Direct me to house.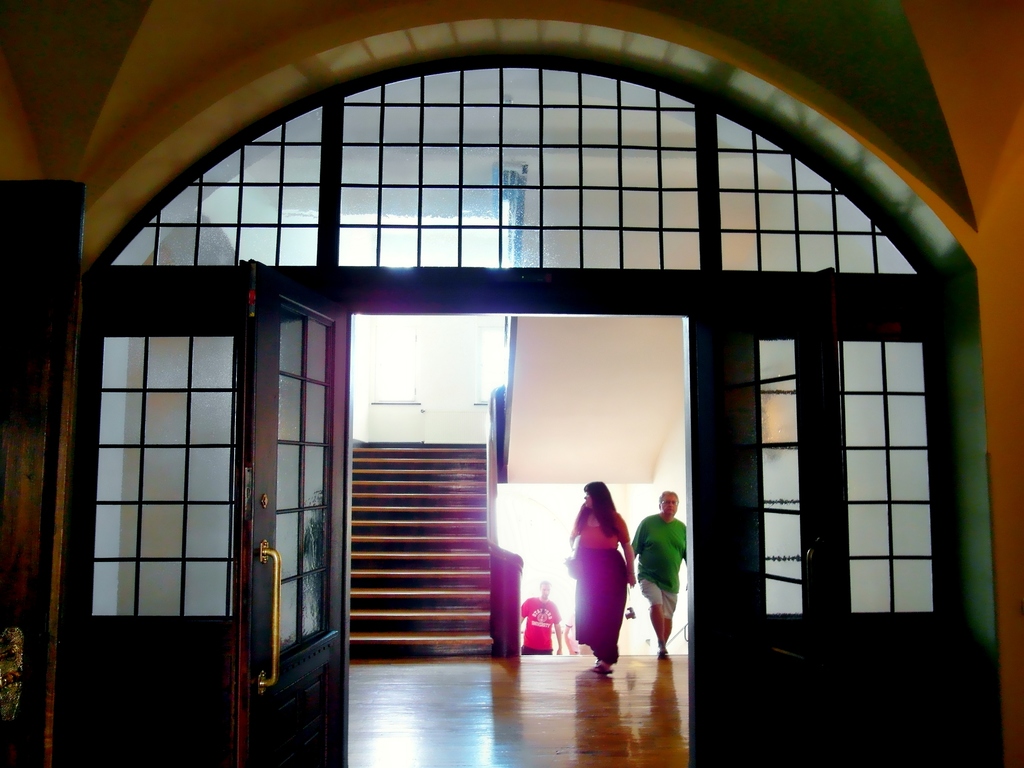
Direction: x1=3 y1=0 x2=1021 y2=766.
